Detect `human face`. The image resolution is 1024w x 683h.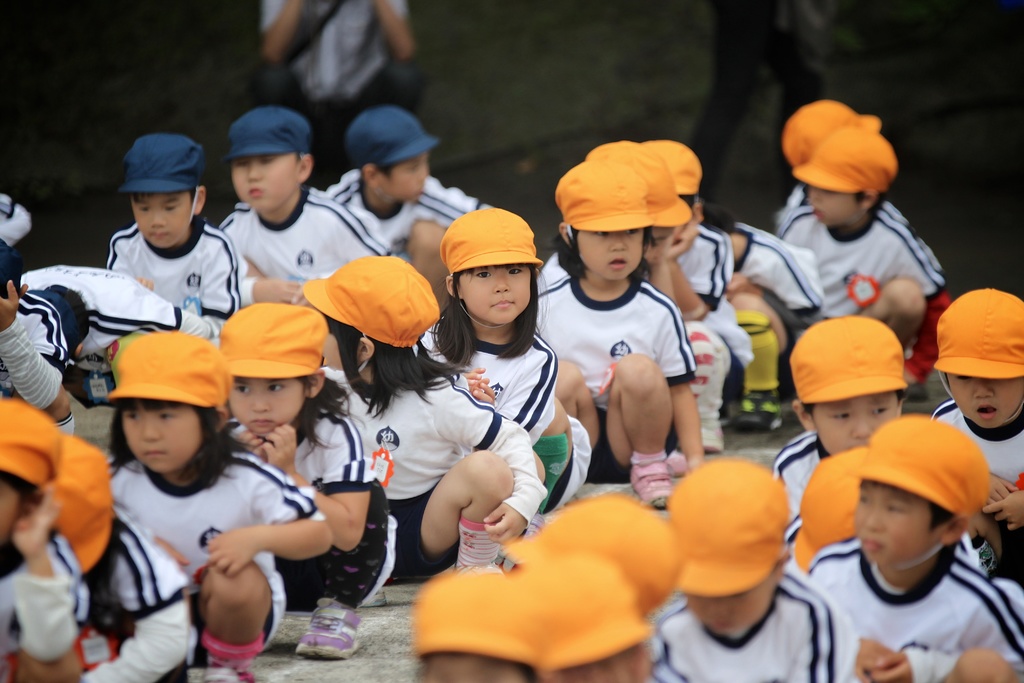
box(379, 158, 426, 201).
